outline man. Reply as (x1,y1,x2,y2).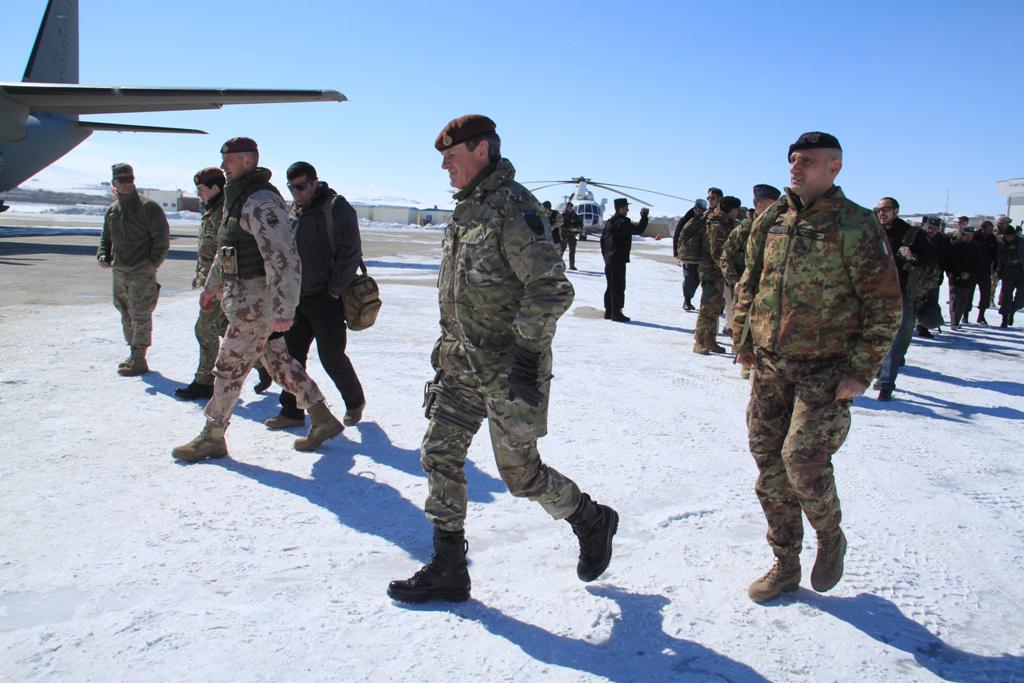
(267,158,368,431).
